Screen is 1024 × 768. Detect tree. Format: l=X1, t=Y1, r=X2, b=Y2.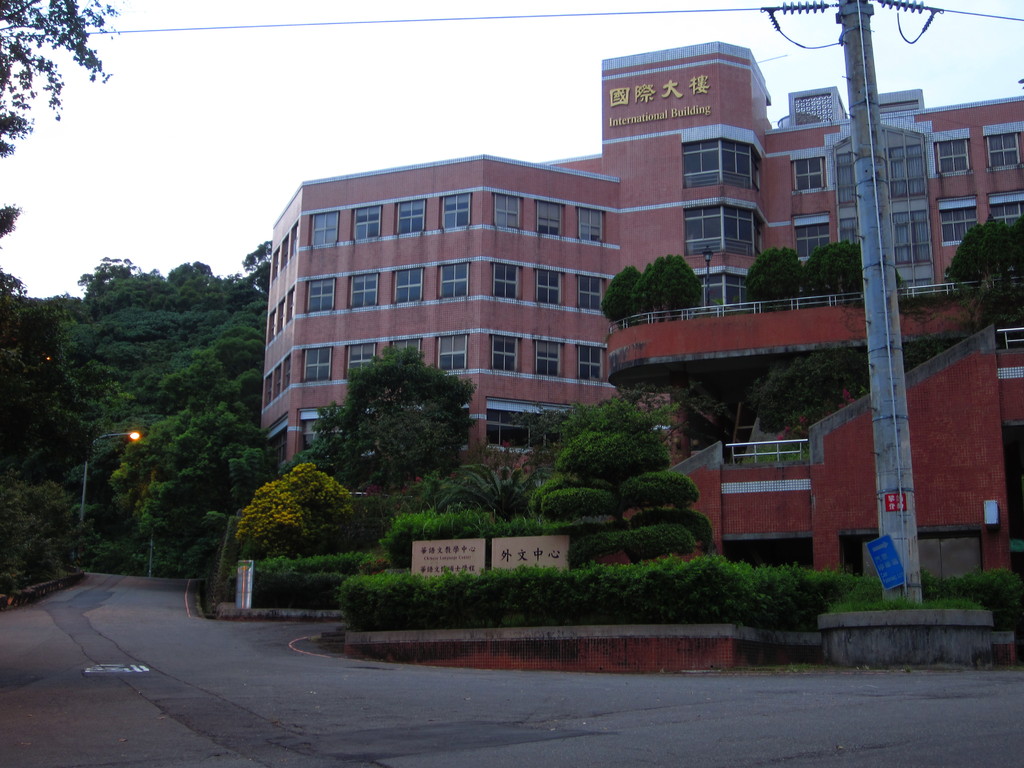
l=747, t=248, r=803, b=308.
